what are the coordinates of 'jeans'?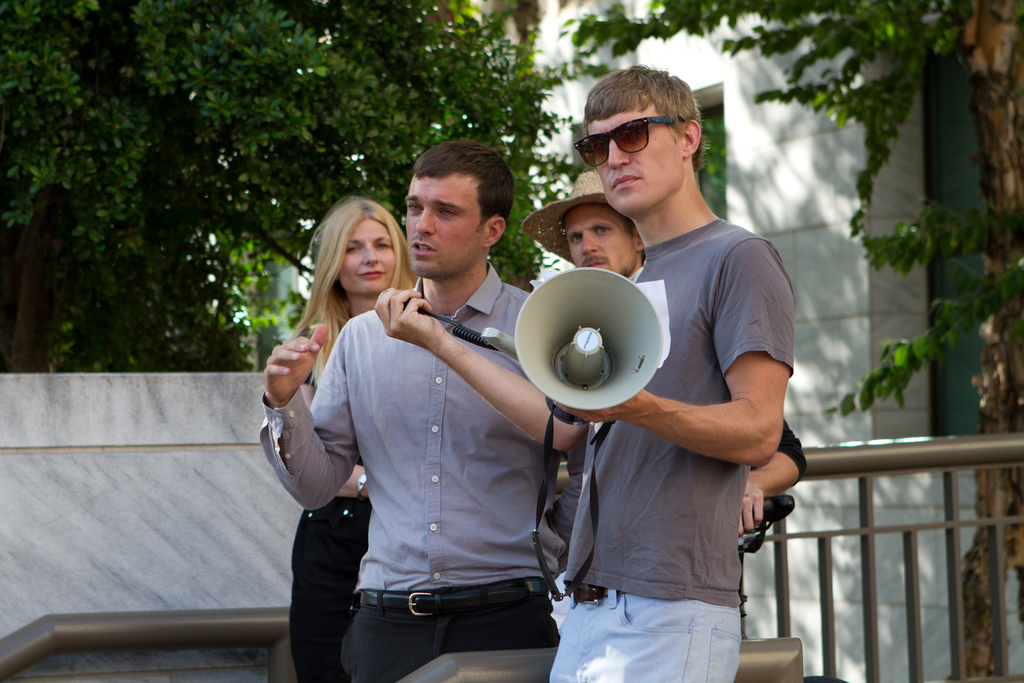
[left=547, top=559, right=742, bottom=682].
